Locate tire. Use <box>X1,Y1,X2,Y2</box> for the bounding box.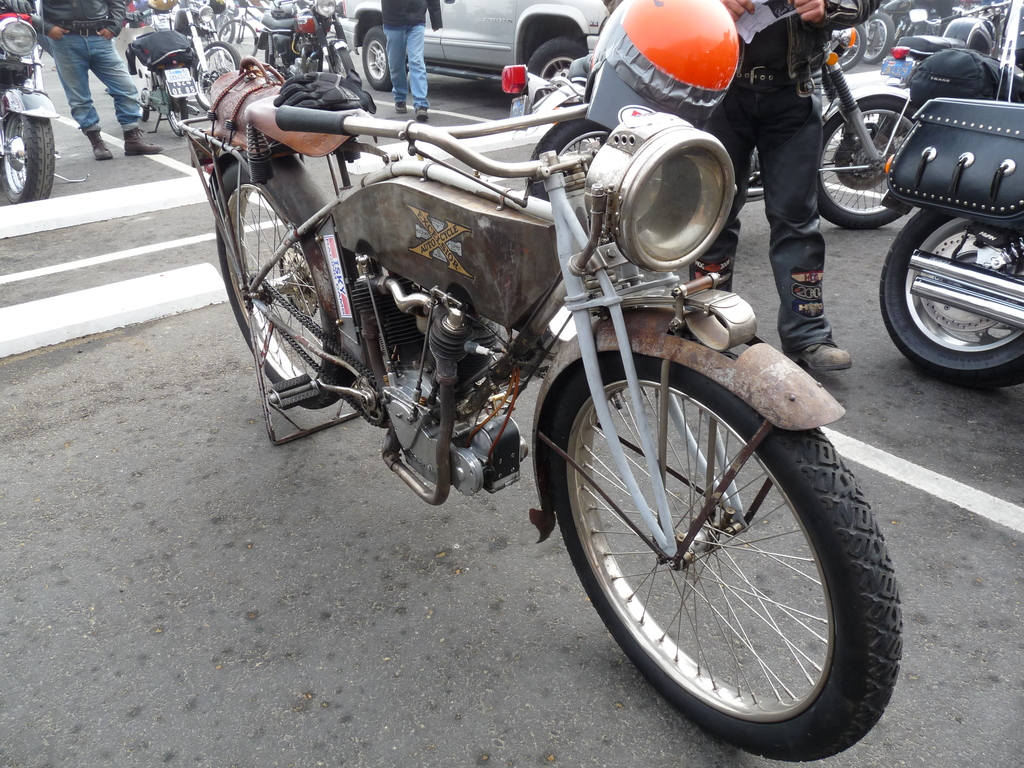
<box>361,28,398,93</box>.
